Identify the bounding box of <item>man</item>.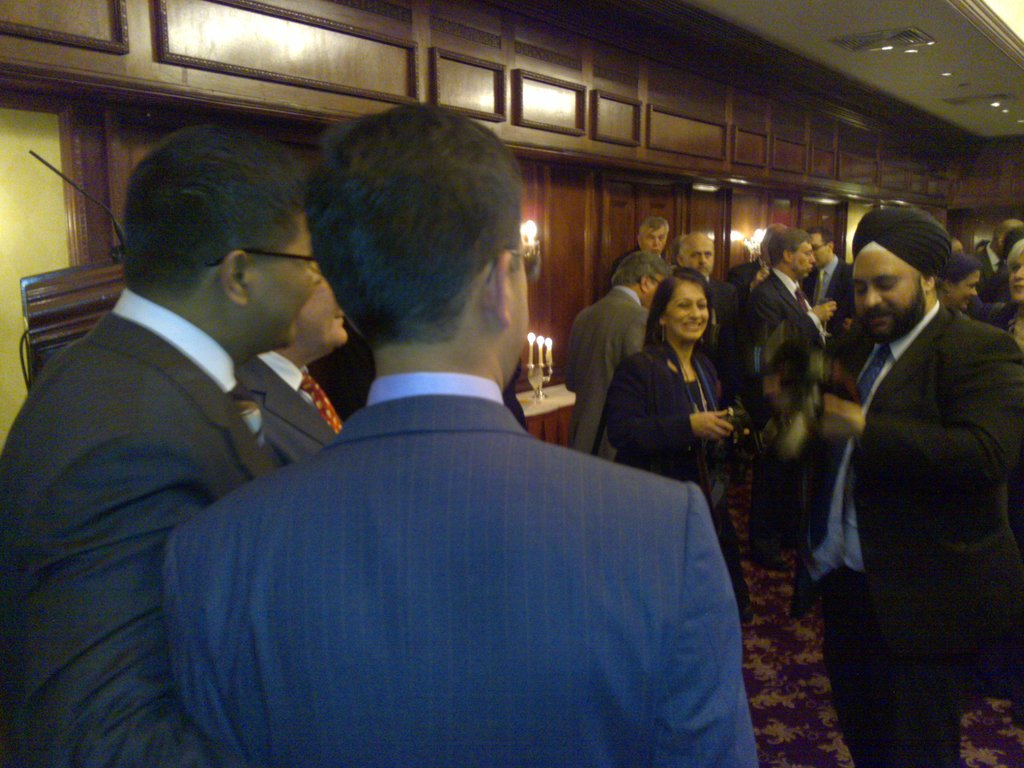
<region>612, 216, 674, 310</region>.
